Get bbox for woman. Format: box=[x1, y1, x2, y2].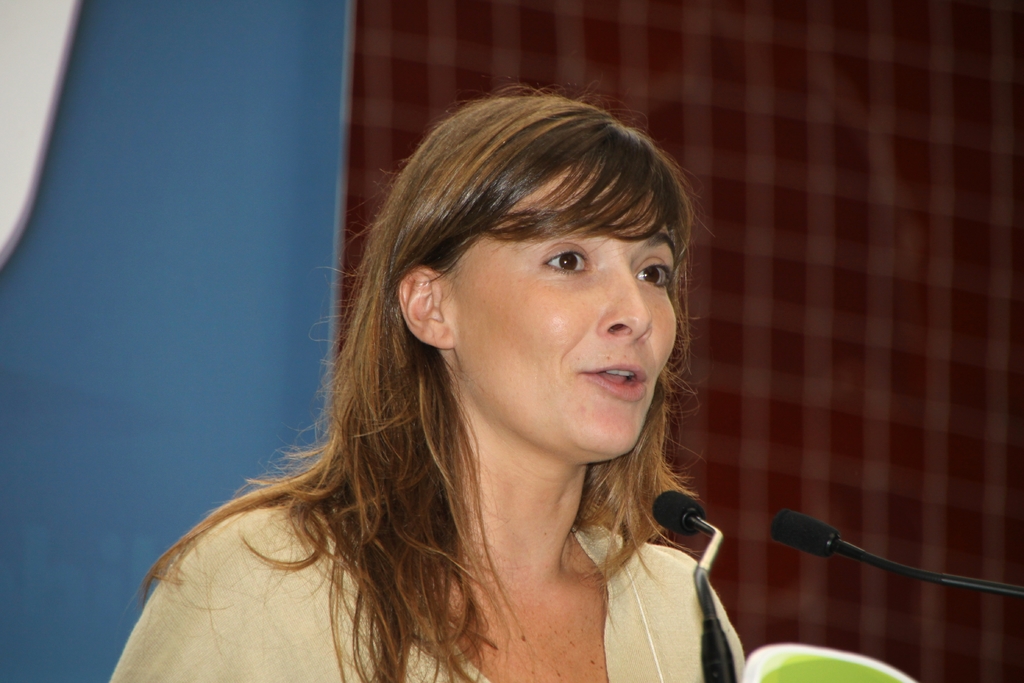
box=[113, 62, 787, 680].
